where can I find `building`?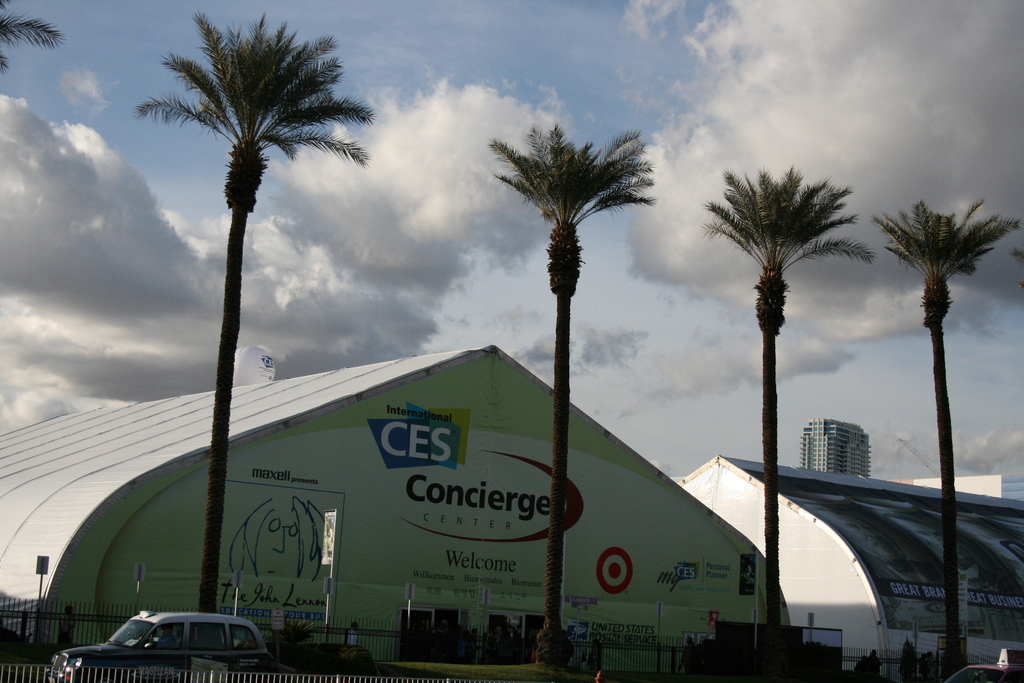
You can find it at BBox(796, 413, 876, 479).
